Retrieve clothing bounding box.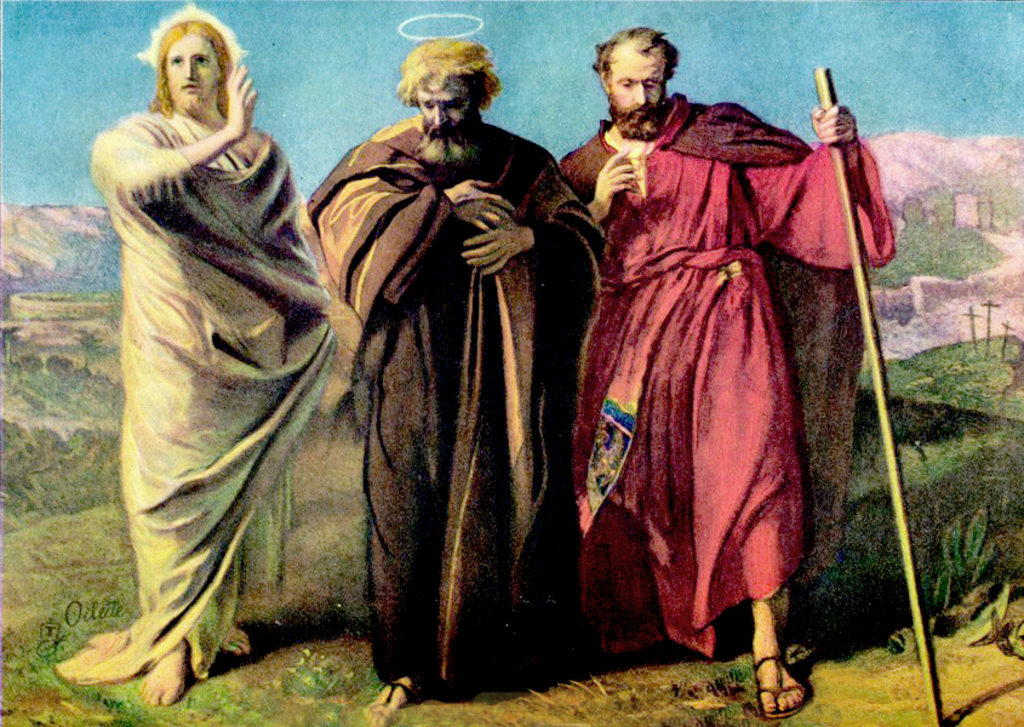
Bounding box: 301:113:616:695.
